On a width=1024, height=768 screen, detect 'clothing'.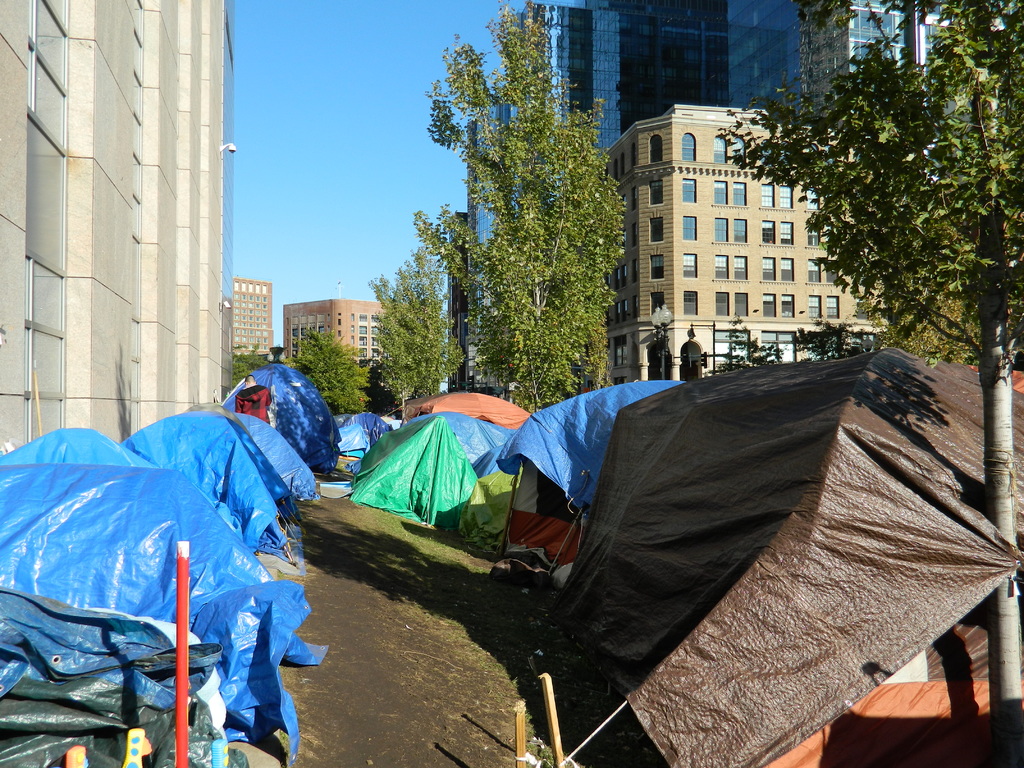
229,381,272,426.
